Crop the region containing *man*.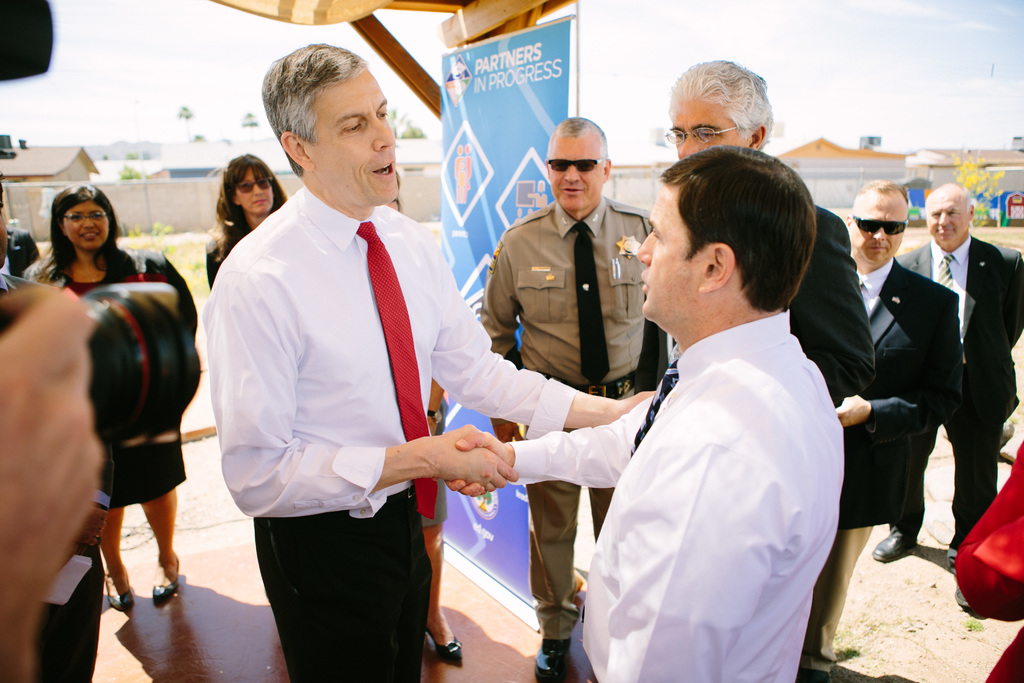
Crop region: locate(202, 42, 658, 682).
